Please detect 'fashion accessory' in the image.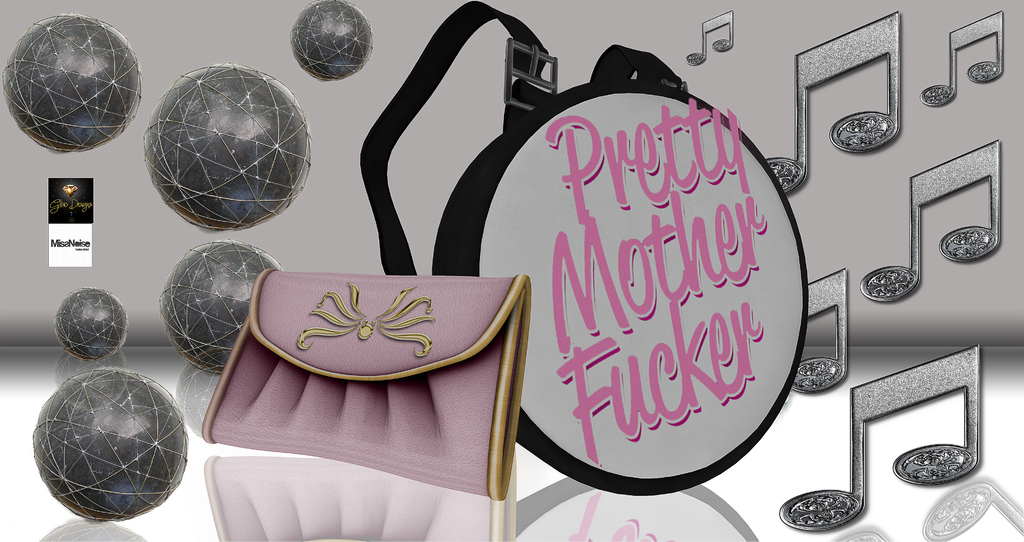
locate(200, 266, 531, 498).
